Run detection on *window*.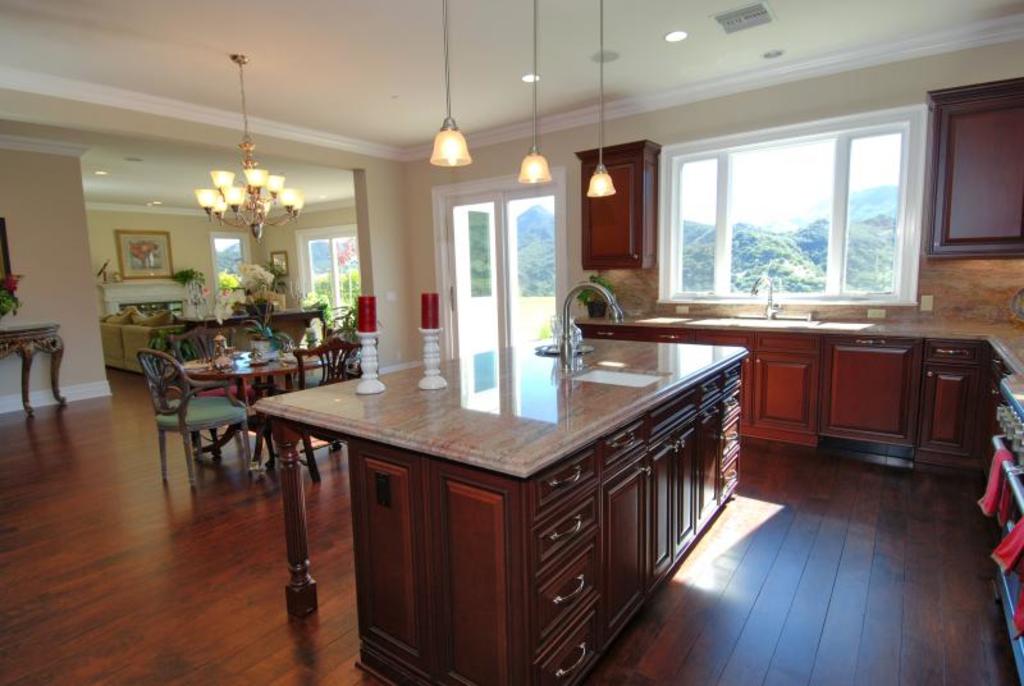
Result: left=207, top=230, right=253, bottom=299.
